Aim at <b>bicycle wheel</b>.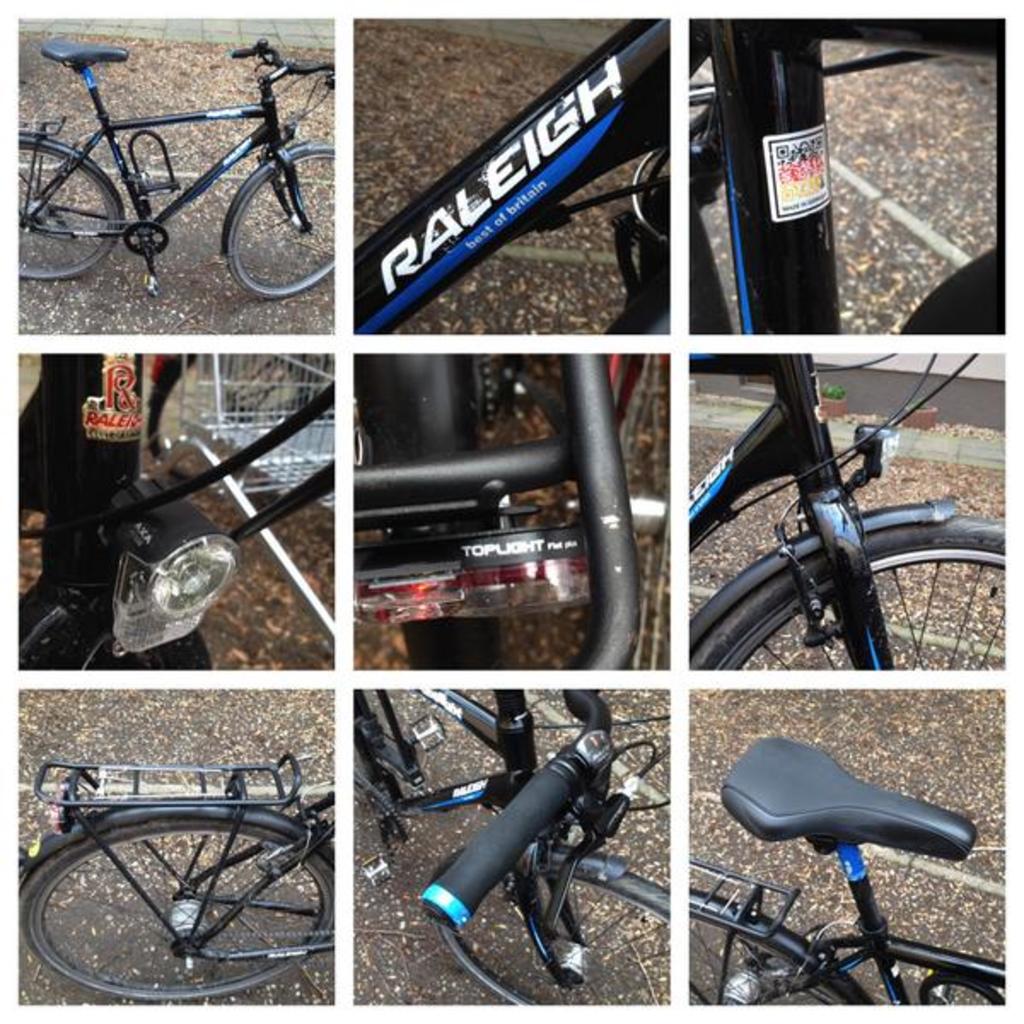
Aimed at <bbox>432, 853, 671, 1007</bbox>.
